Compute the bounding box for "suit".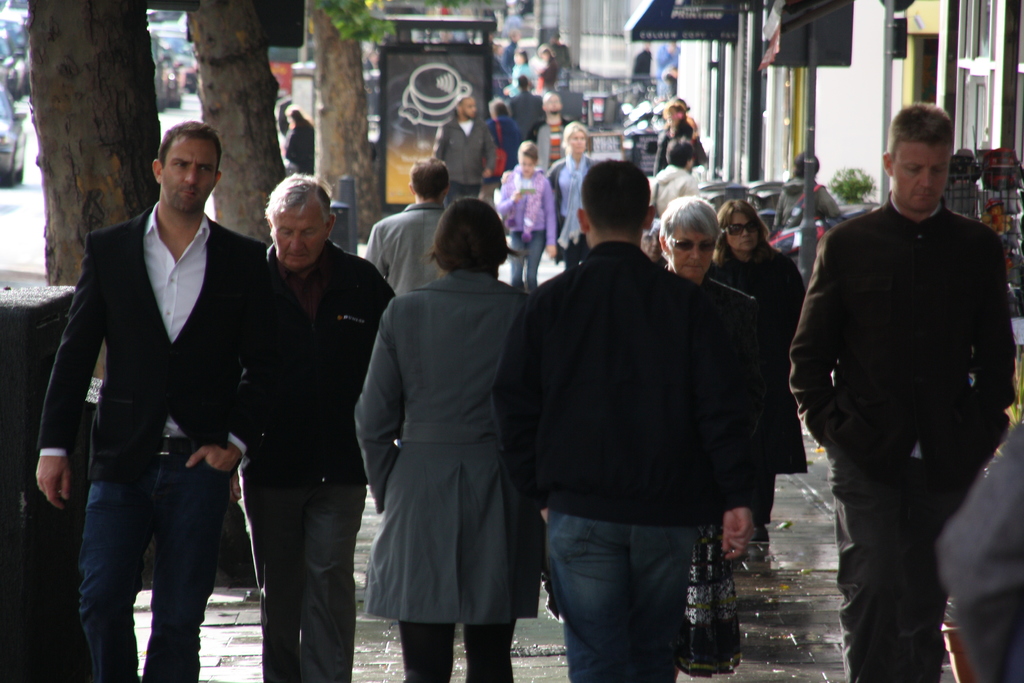
x1=43 y1=201 x2=270 y2=483.
